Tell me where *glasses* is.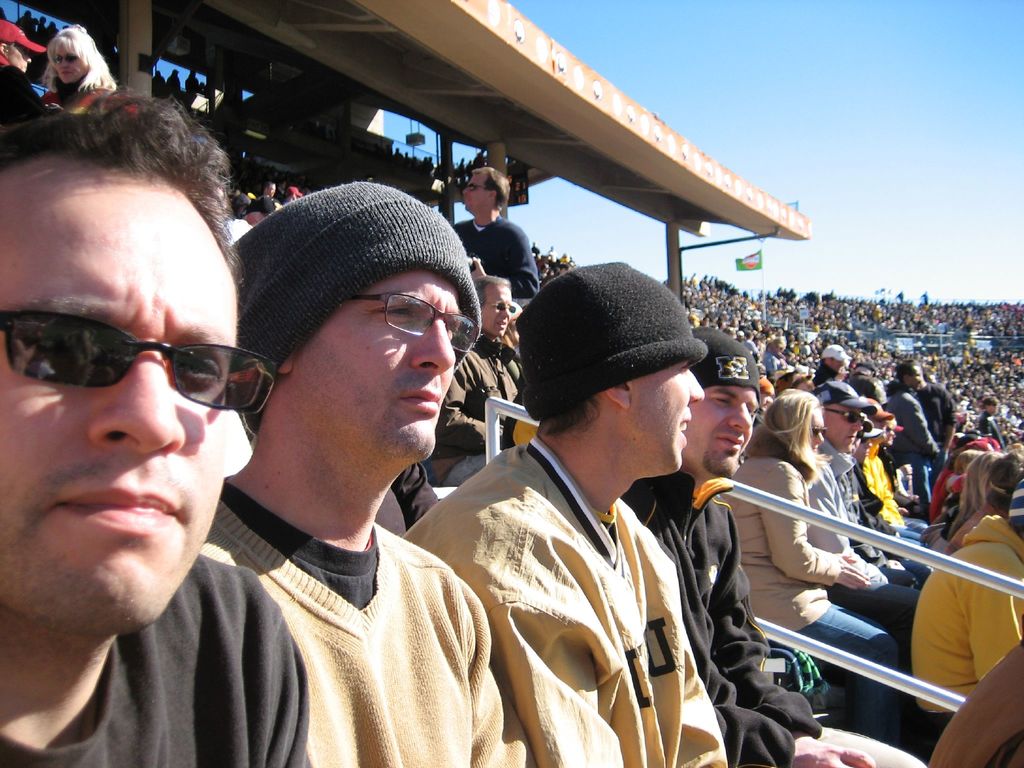
*glasses* is at 345, 296, 481, 352.
